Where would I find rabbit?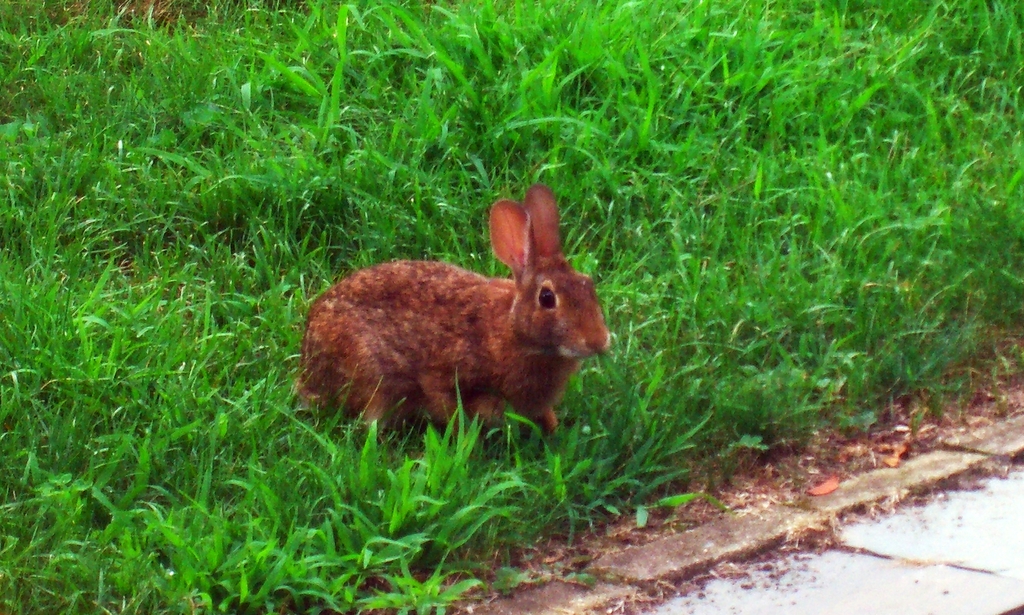
At {"x1": 294, "y1": 183, "x2": 614, "y2": 441}.
